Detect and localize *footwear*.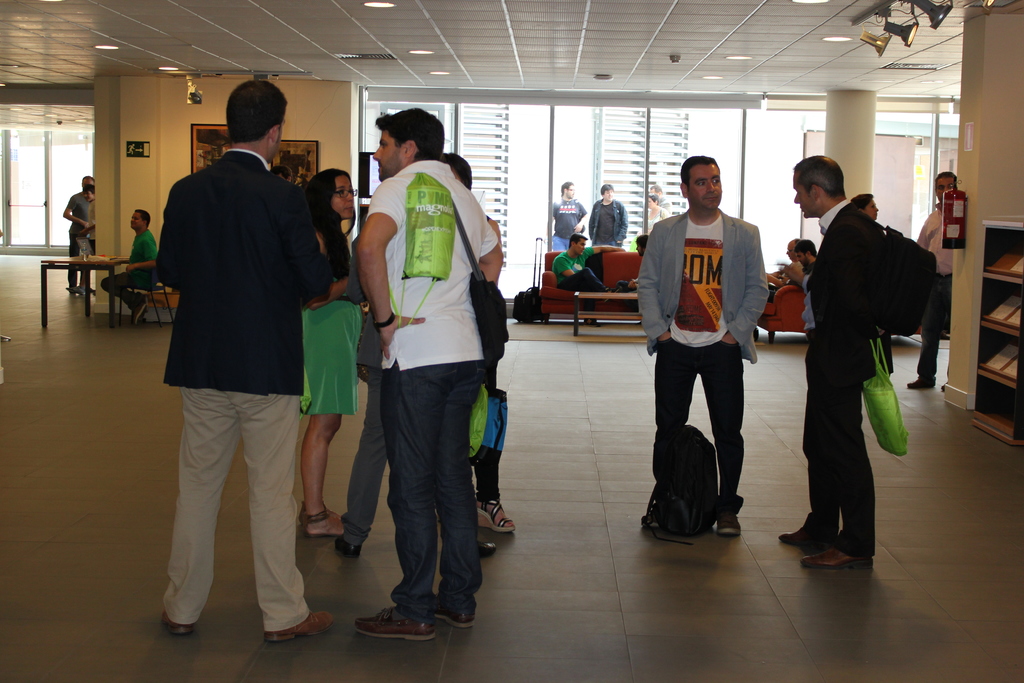
Localized at rect(905, 375, 938, 392).
